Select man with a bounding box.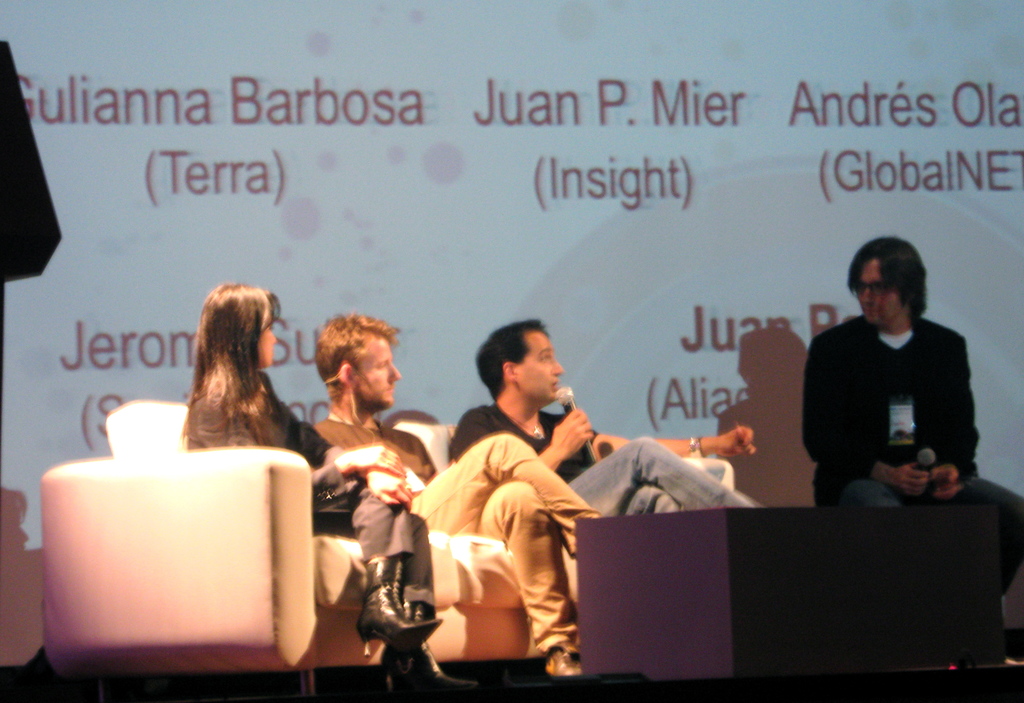
[303, 308, 604, 676].
